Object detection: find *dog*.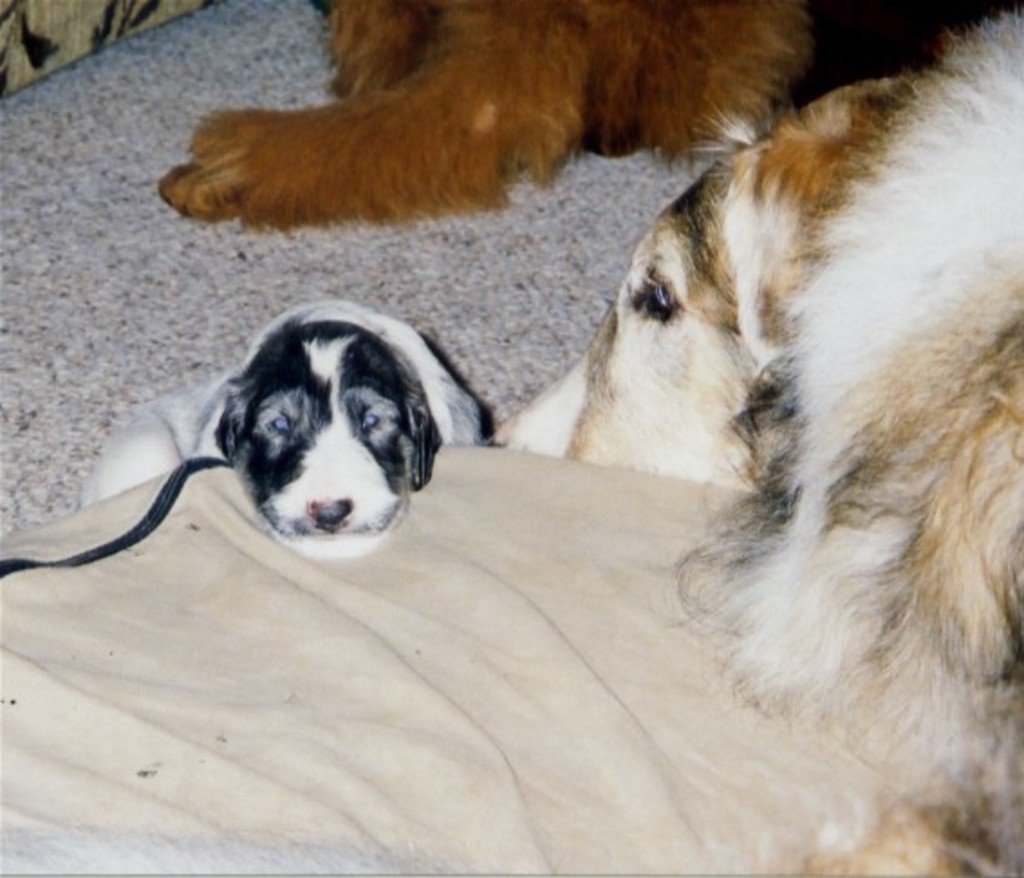
[482, 11, 1022, 876].
